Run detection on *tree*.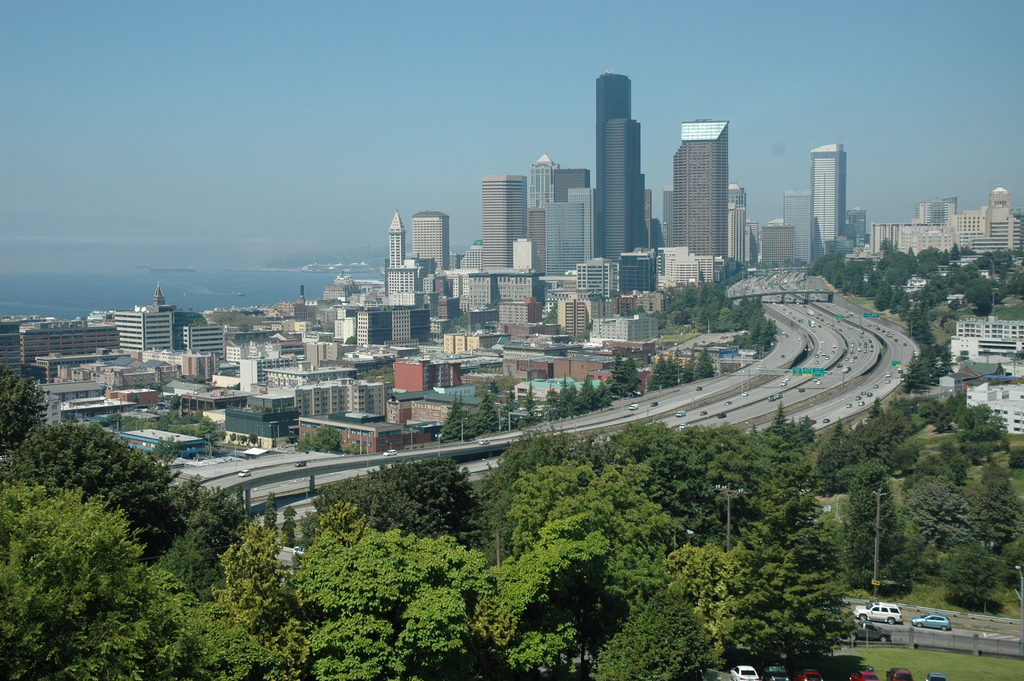
Result: 489,297,510,309.
